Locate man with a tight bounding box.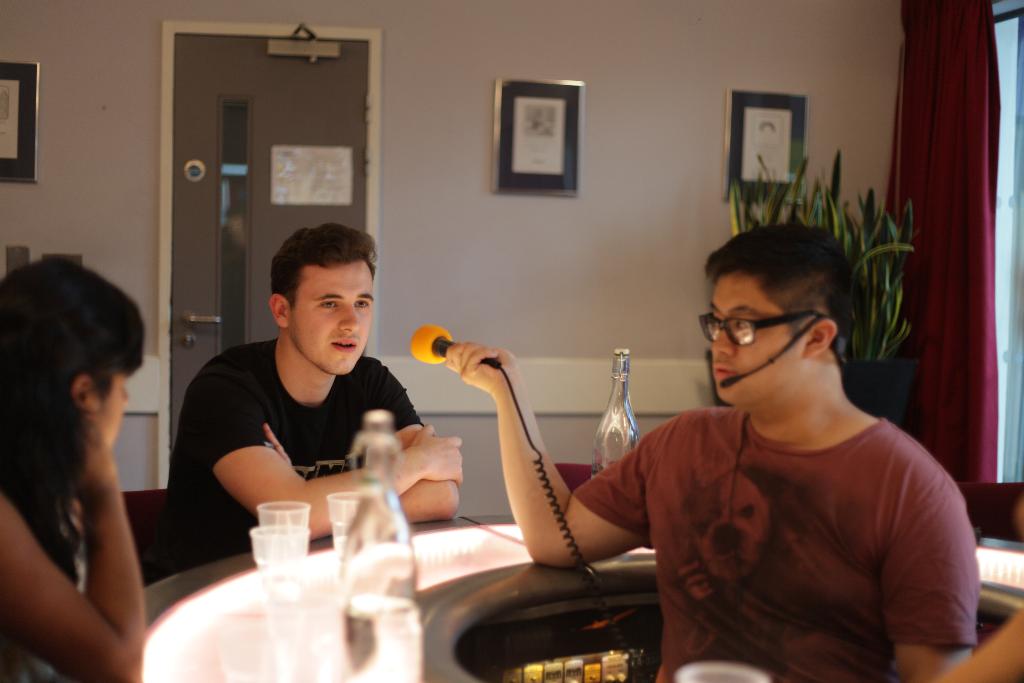
locate(141, 220, 459, 584).
